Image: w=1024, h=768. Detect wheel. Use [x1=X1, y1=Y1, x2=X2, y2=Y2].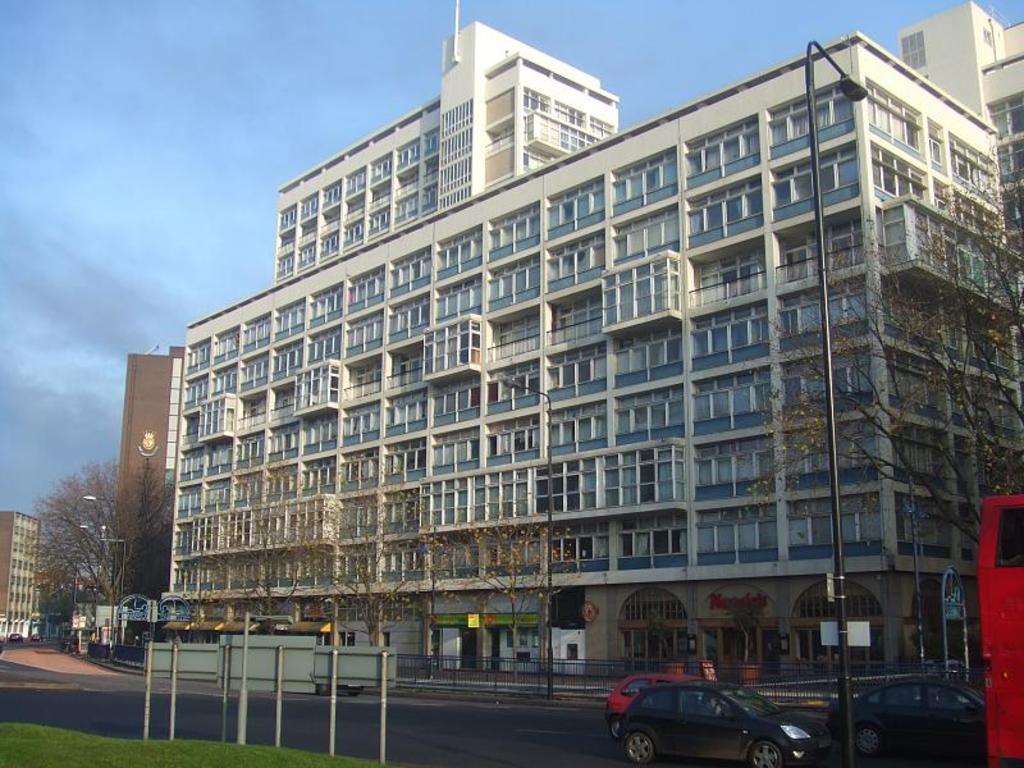
[x1=625, y1=735, x2=653, y2=767].
